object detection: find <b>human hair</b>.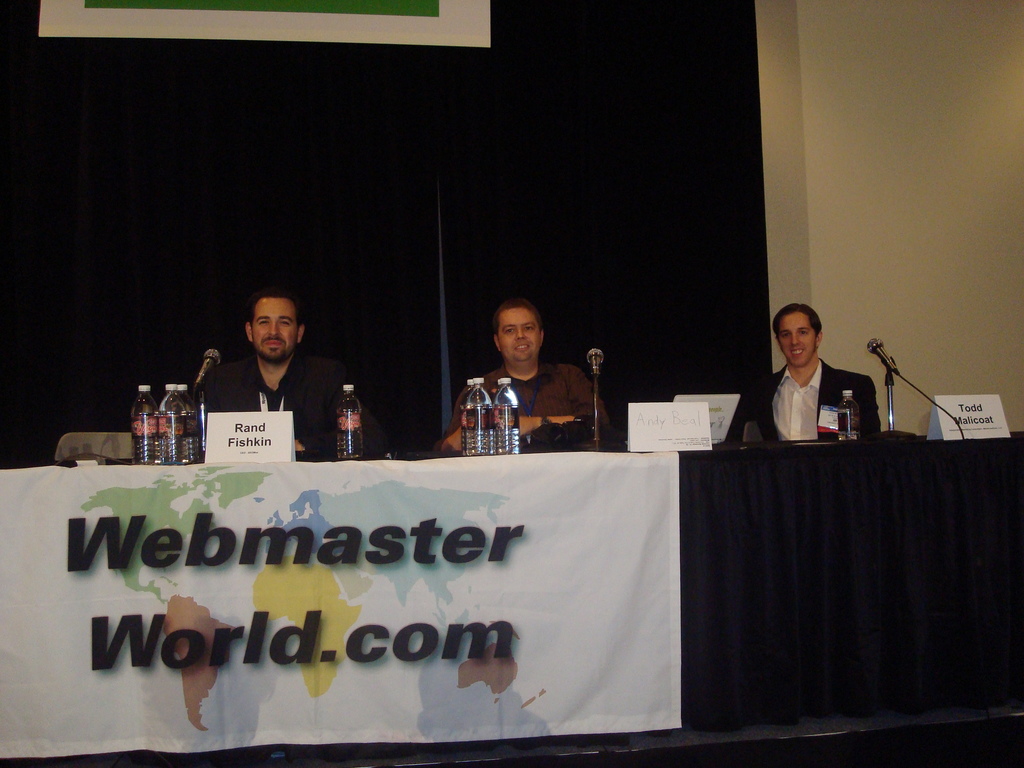
crop(244, 288, 310, 326).
